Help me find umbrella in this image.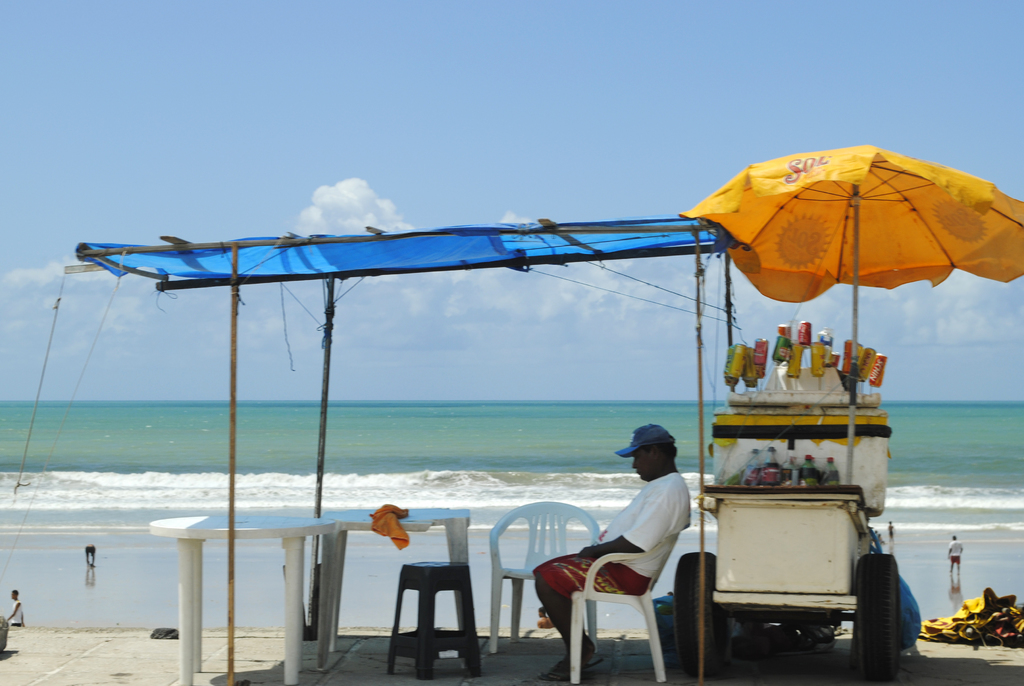
Found it: x1=675 y1=142 x2=1023 y2=487.
